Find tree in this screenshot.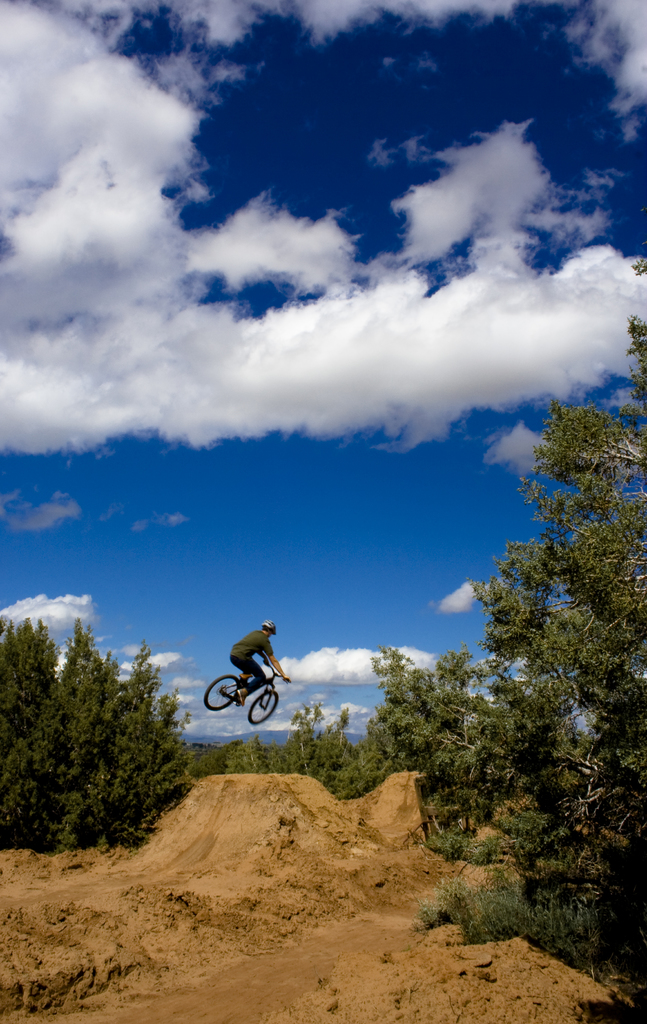
The bounding box for tree is 475/252/646/948.
